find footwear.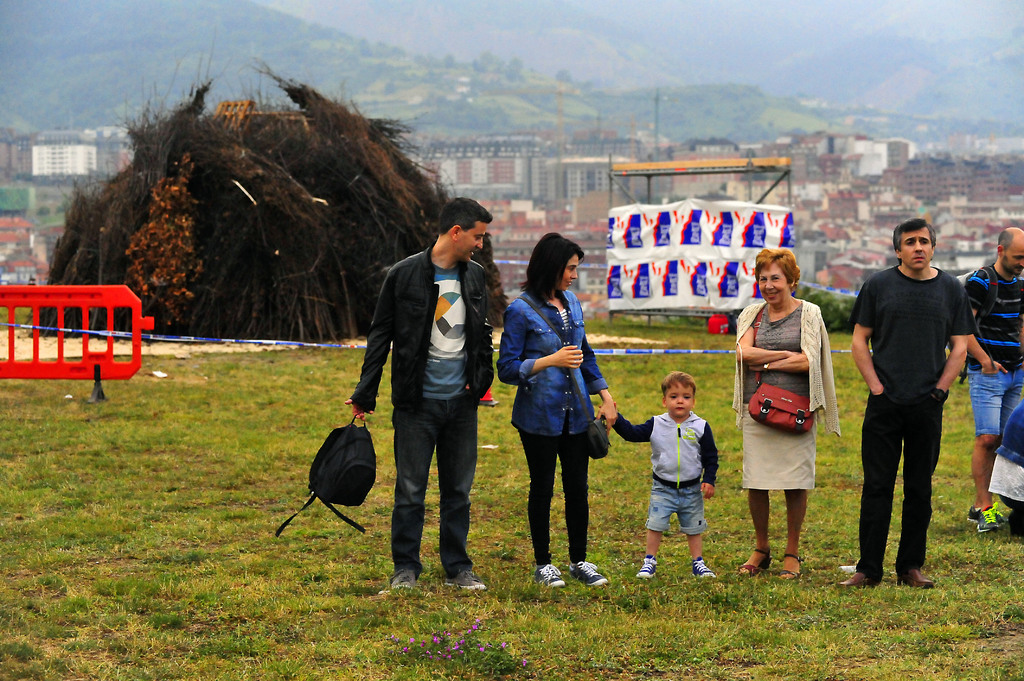
l=388, t=567, r=416, b=592.
